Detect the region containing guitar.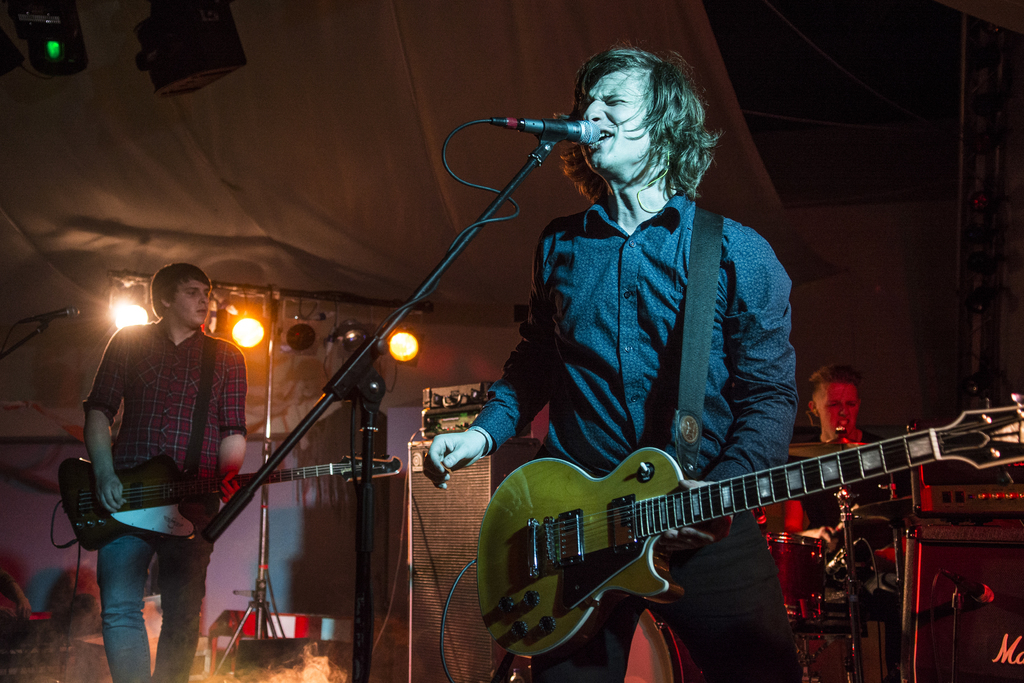
l=469, t=389, r=1023, b=673.
